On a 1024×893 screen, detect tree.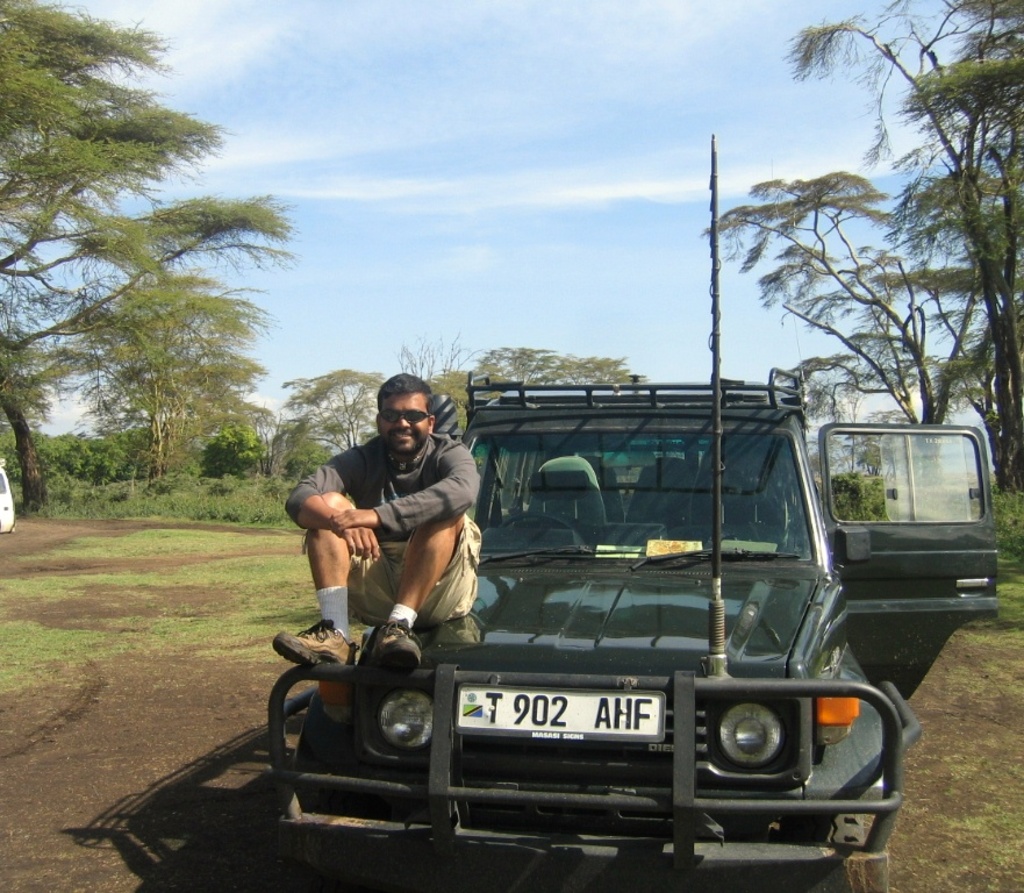
crop(790, 0, 1023, 492).
